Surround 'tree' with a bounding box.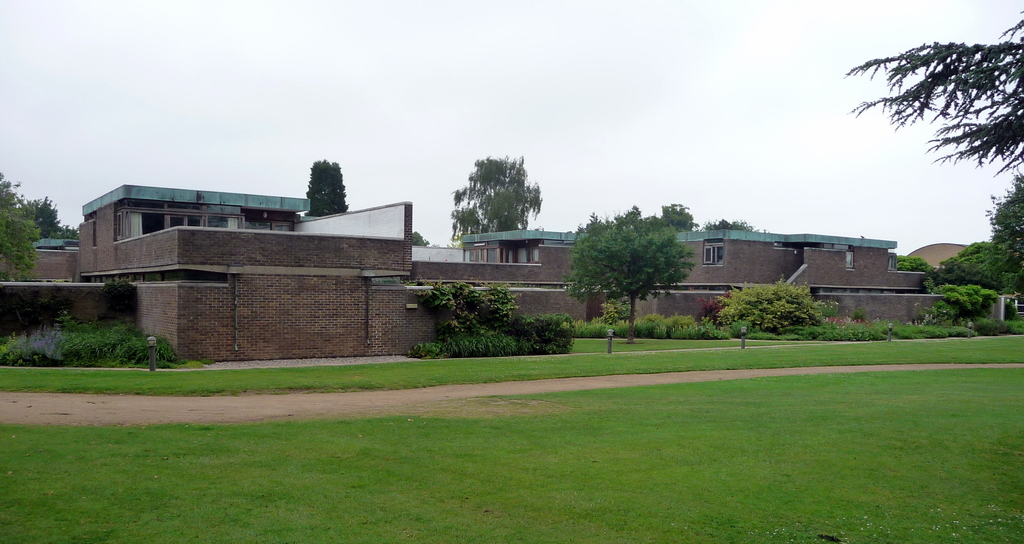
(918,166,1023,335).
